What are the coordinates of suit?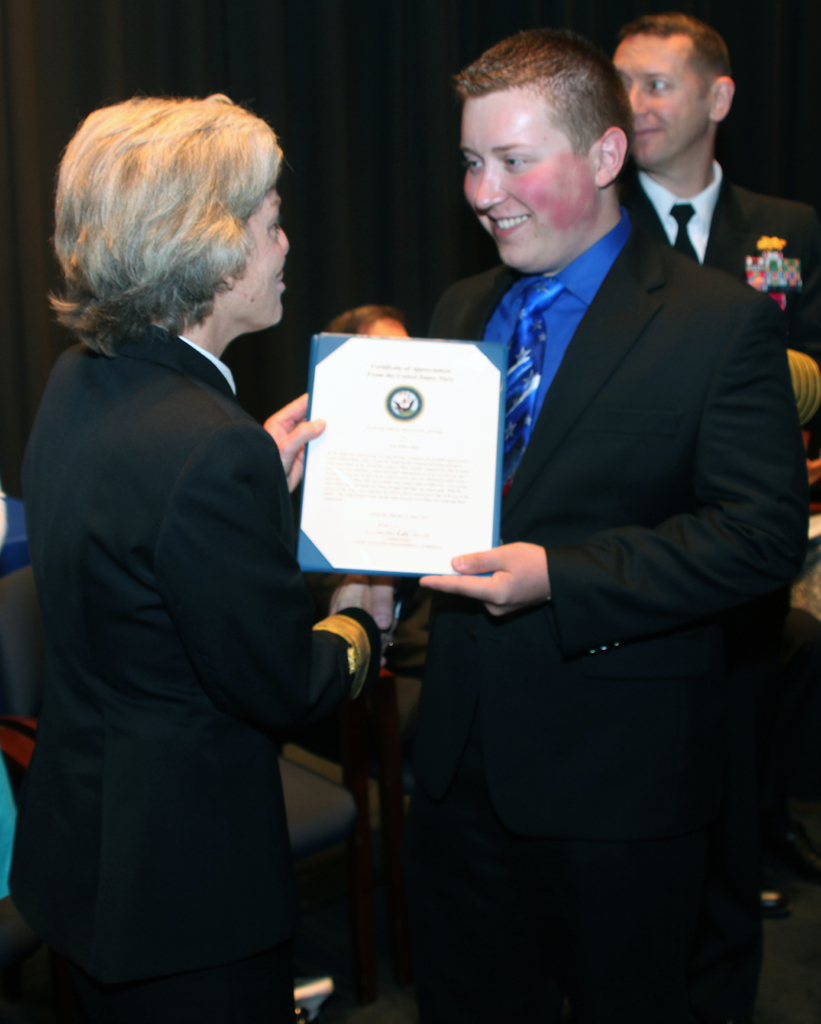
bbox=(617, 152, 820, 358).
